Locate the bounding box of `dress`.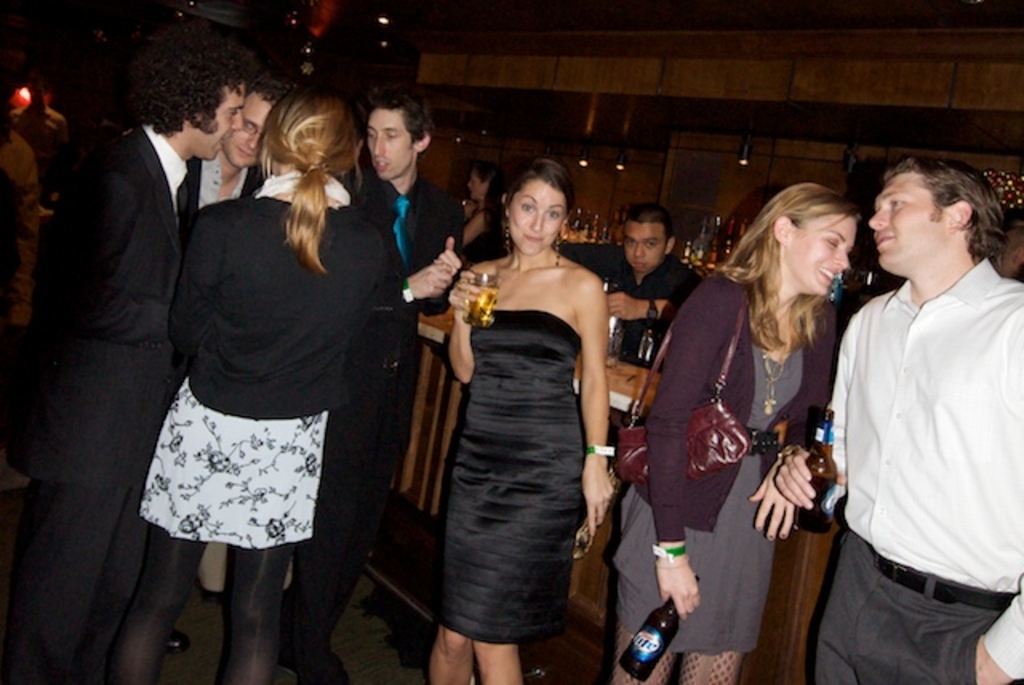
Bounding box: <region>416, 221, 597, 658</region>.
